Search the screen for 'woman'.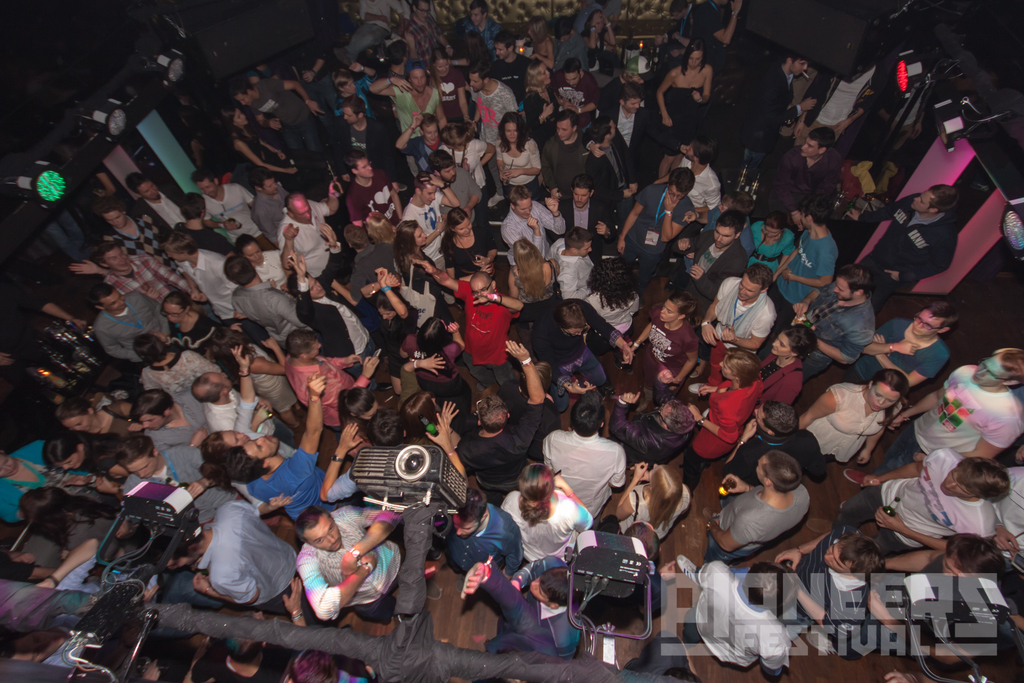
Found at x1=584 y1=251 x2=644 y2=331.
